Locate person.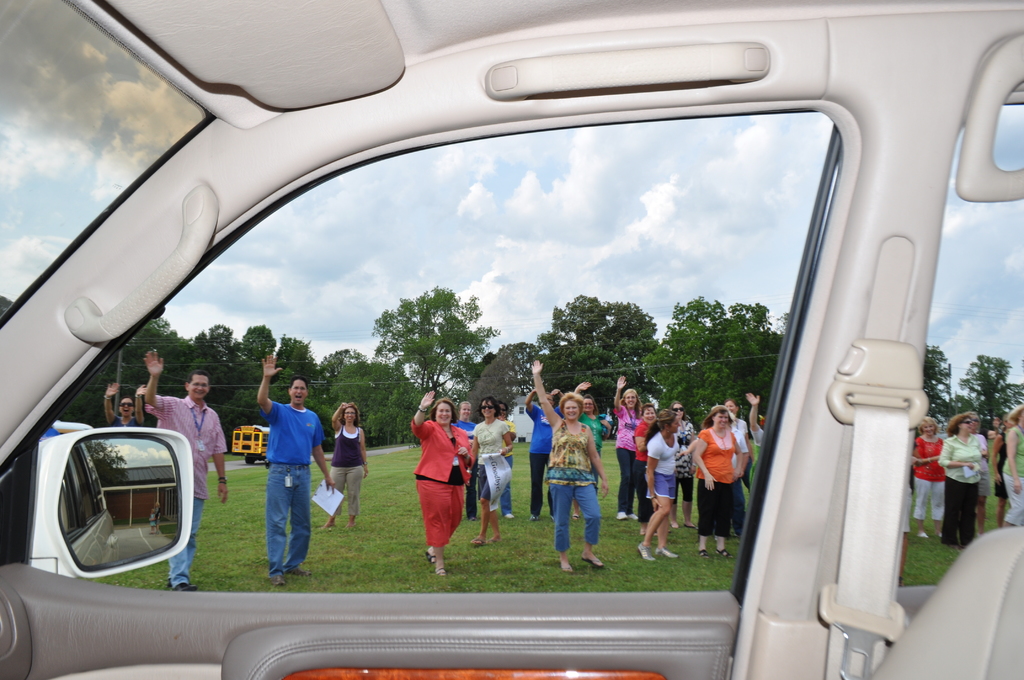
Bounding box: (x1=307, y1=398, x2=368, y2=528).
